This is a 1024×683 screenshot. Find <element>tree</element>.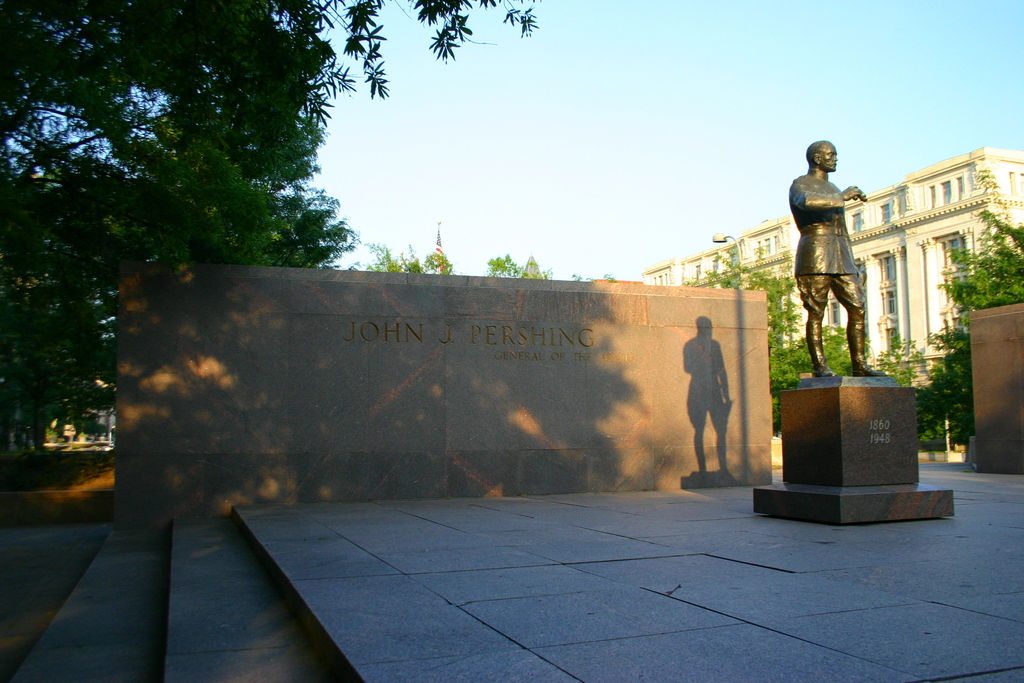
Bounding box: BBox(1, 0, 545, 472).
